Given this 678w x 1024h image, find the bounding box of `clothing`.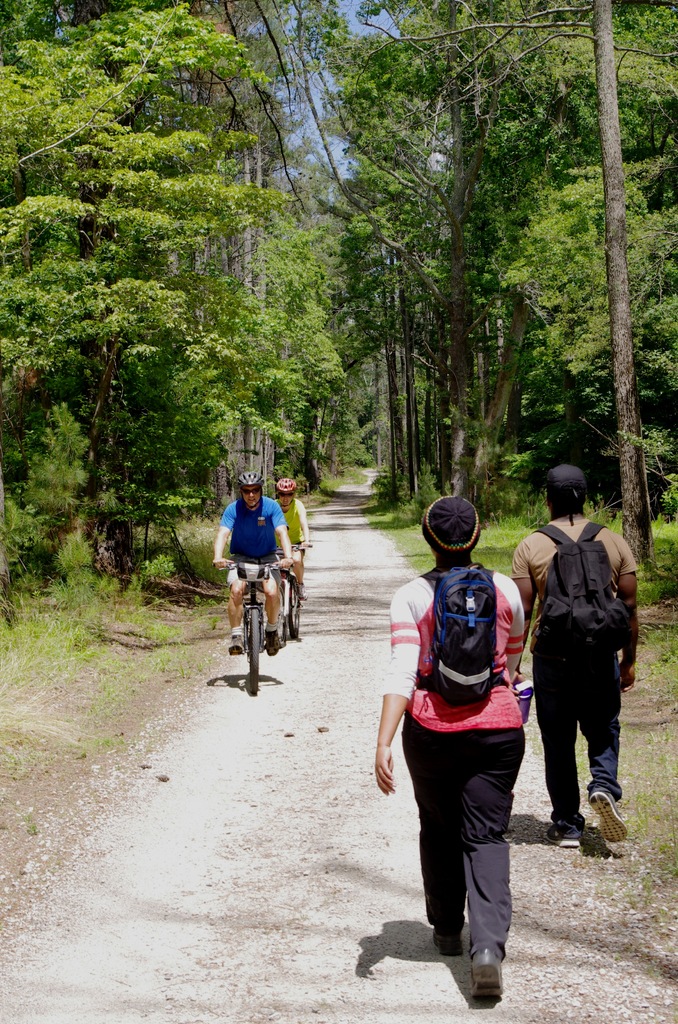
[left=287, top=493, right=308, bottom=563].
